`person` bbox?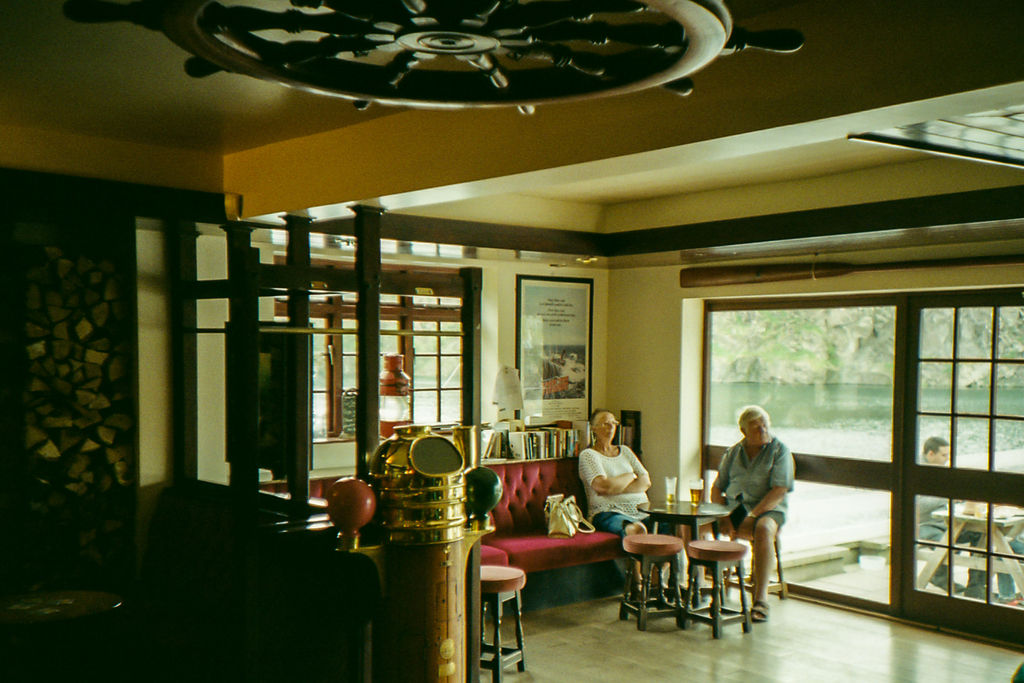
(727,399,806,616)
